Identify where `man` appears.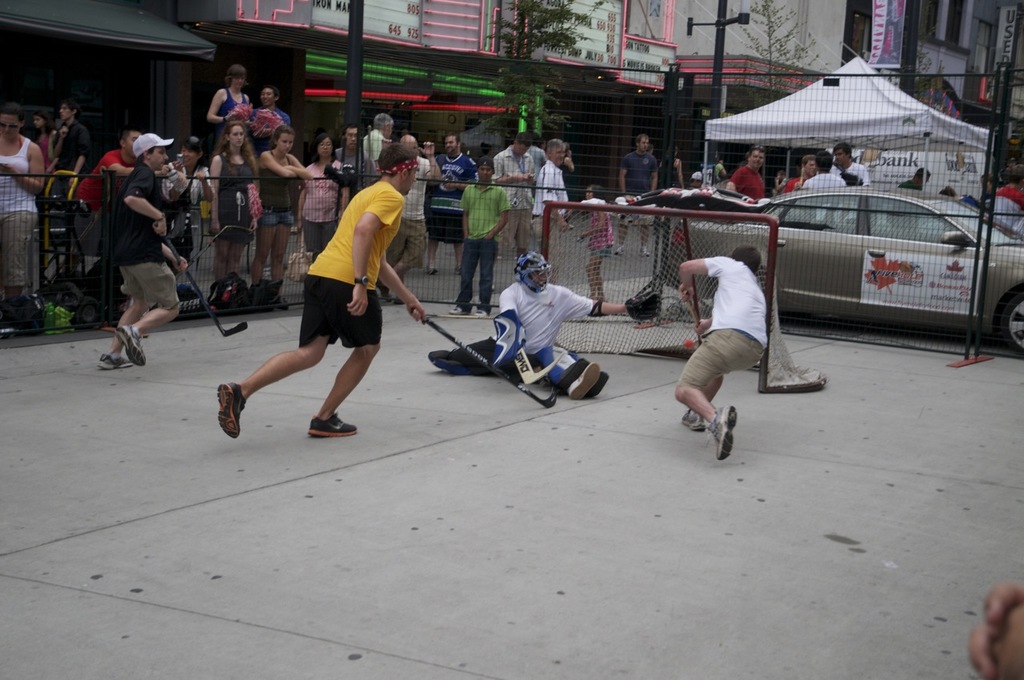
Appears at [625, 134, 669, 193].
